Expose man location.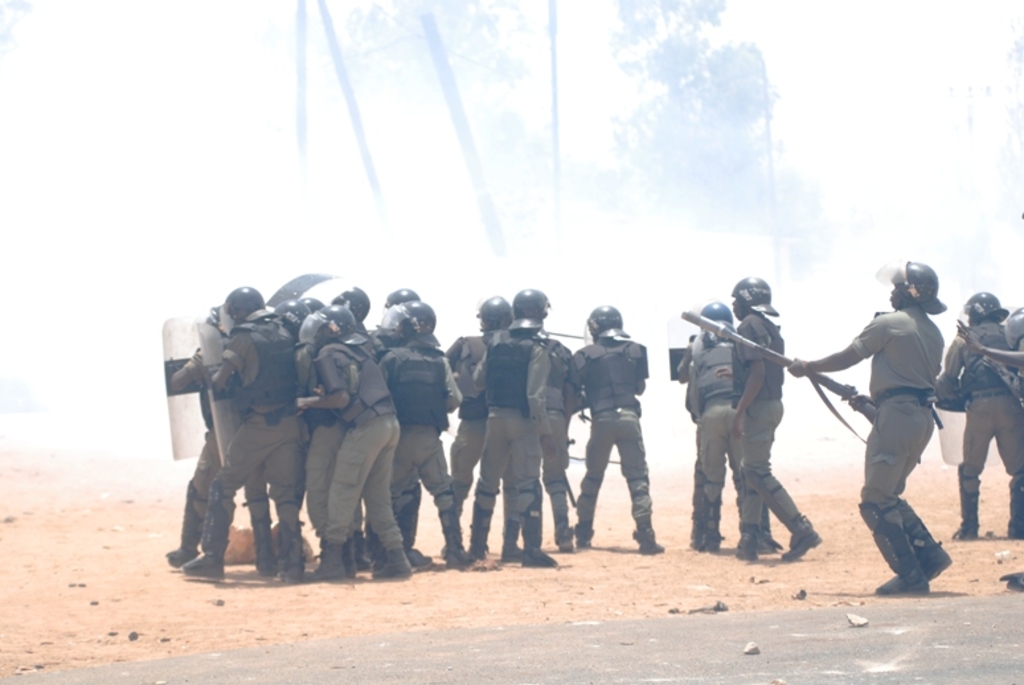
Exposed at (x1=675, y1=303, x2=738, y2=549).
